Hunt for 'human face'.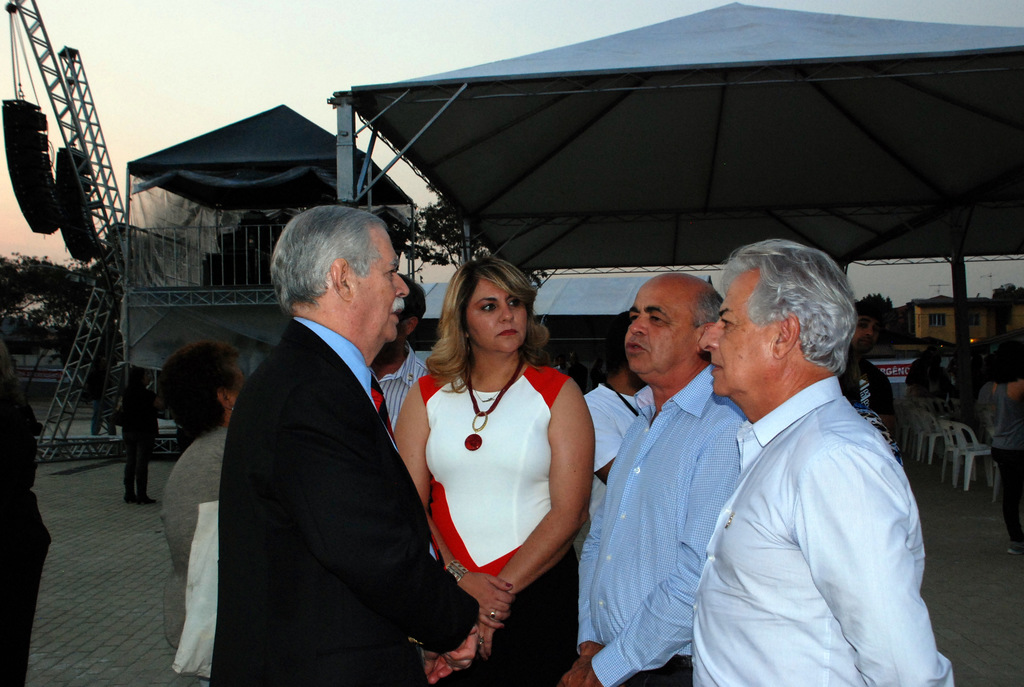
Hunted down at [351, 223, 412, 343].
